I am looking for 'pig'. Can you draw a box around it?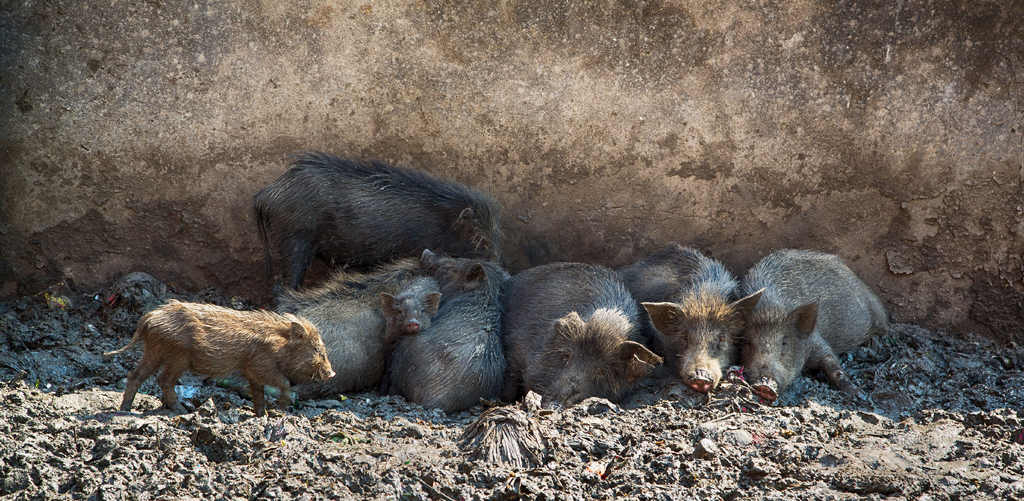
Sure, the bounding box is <region>620, 237, 767, 395</region>.
